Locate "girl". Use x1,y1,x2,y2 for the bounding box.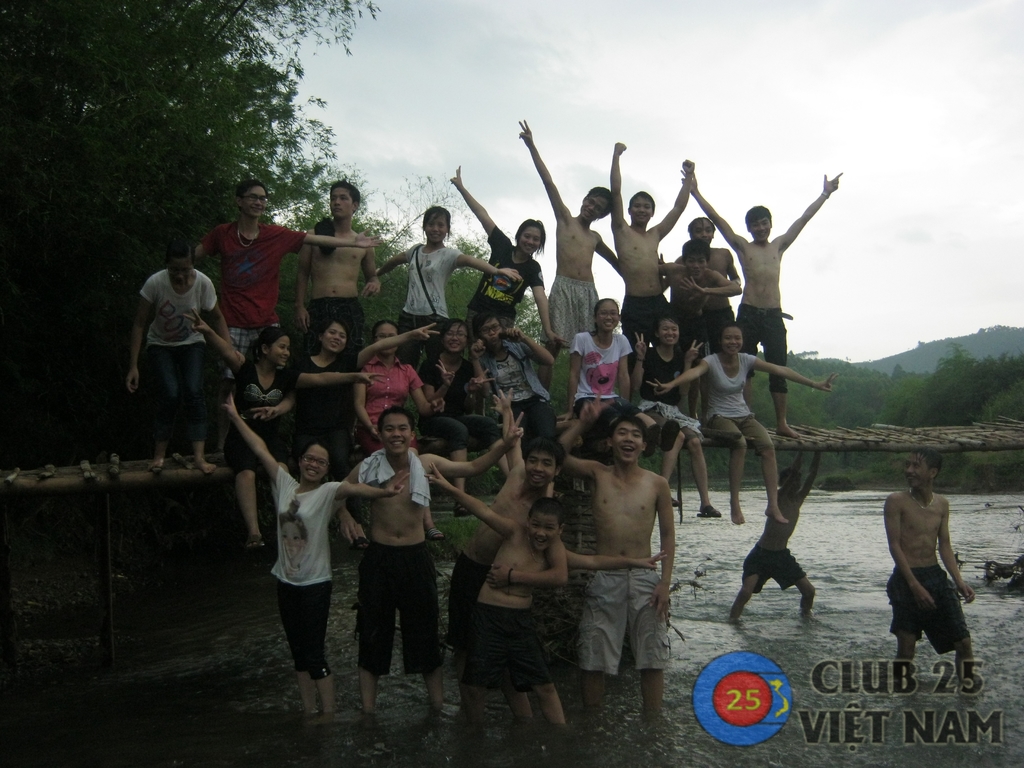
222,394,410,718.
